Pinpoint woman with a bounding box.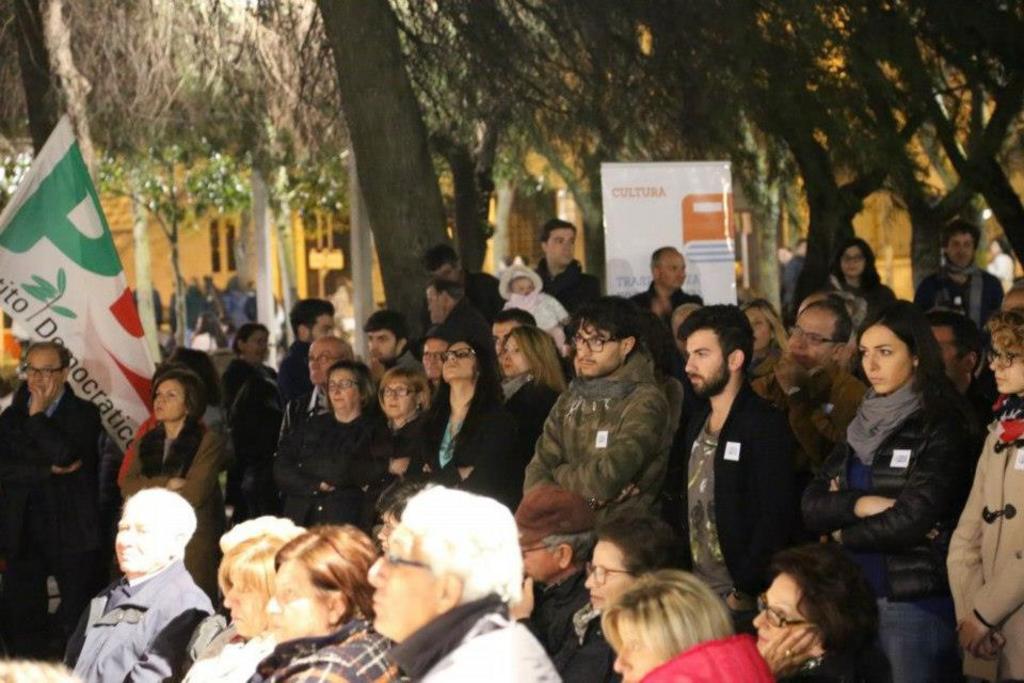
pyautogui.locateOnScreen(249, 522, 399, 682).
